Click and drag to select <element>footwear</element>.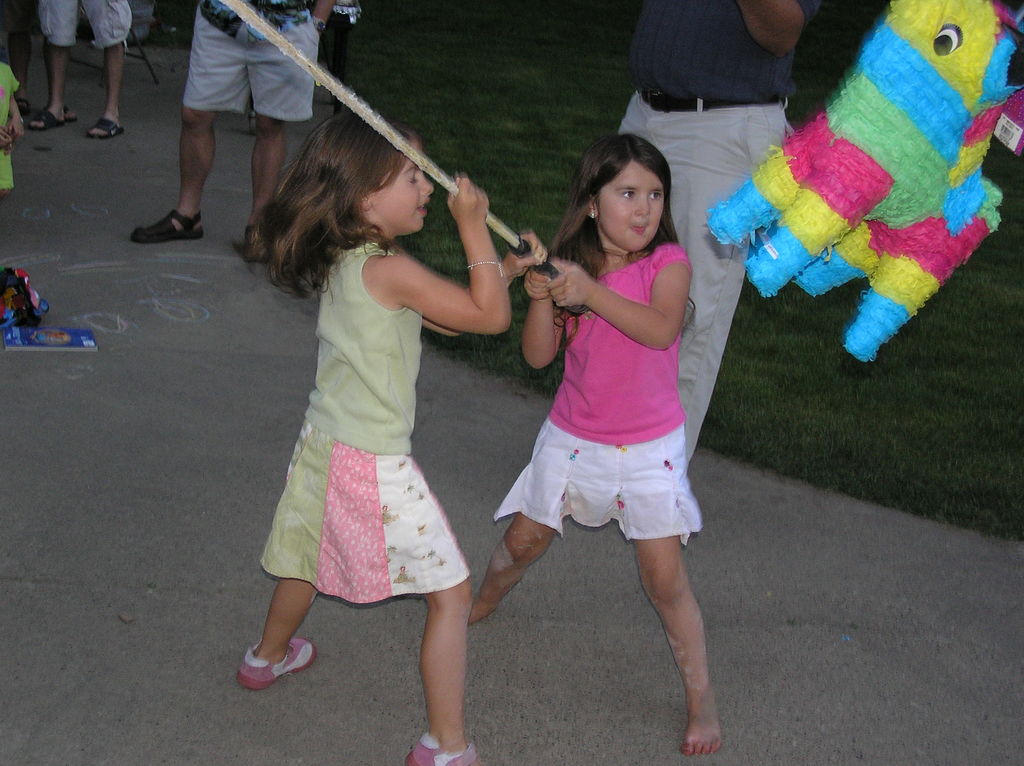
Selection: 237/640/316/686.
